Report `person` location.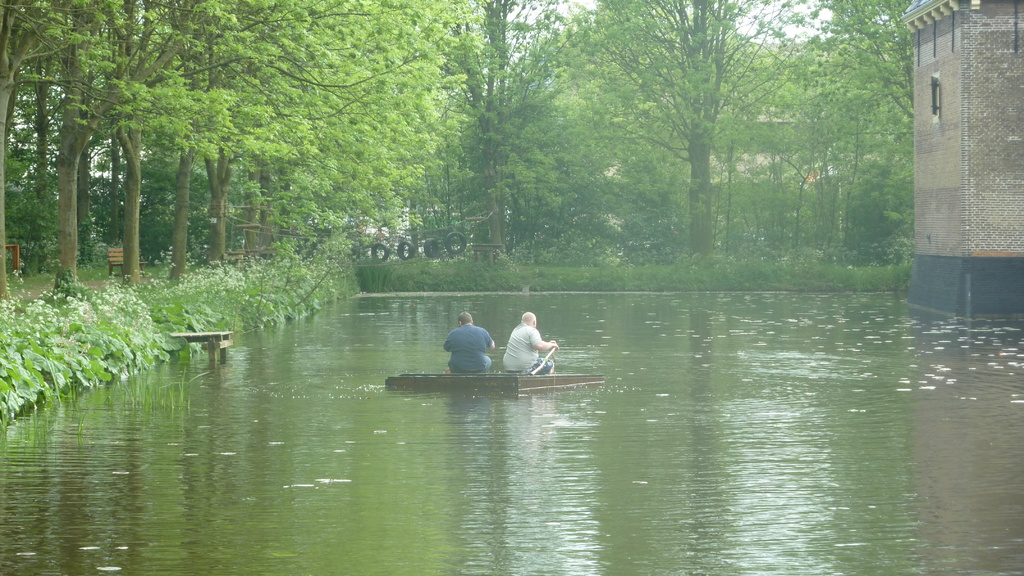
Report: bbox=(442, 314, 494, 376).
